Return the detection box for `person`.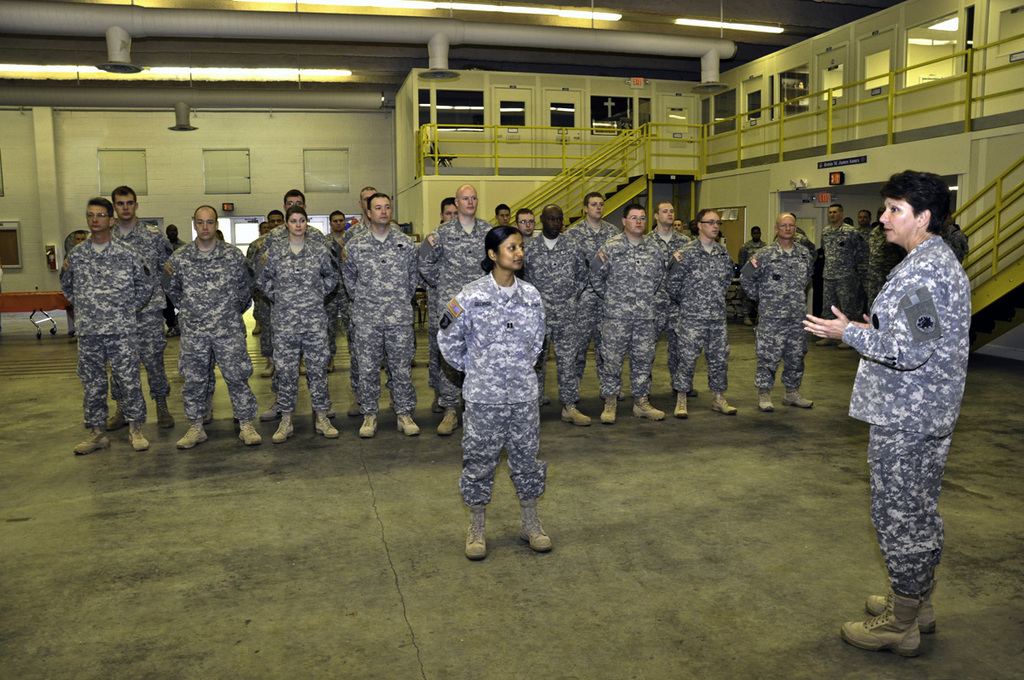
648 198 698 392.
